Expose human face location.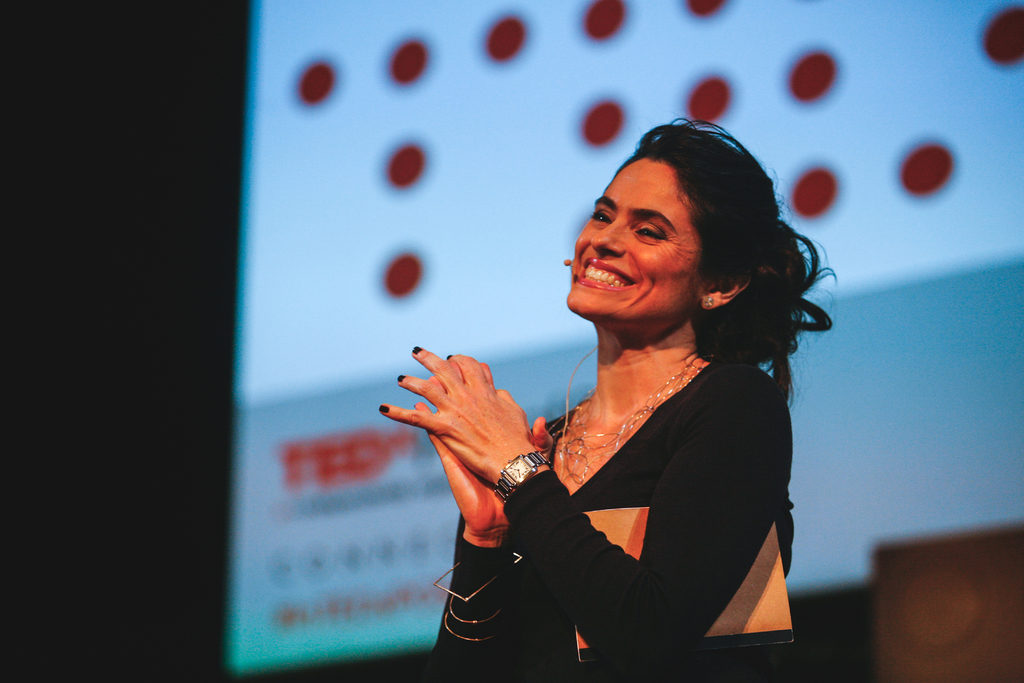
Exposed at [x1=565, y1=159, x2=701, y2=324].
